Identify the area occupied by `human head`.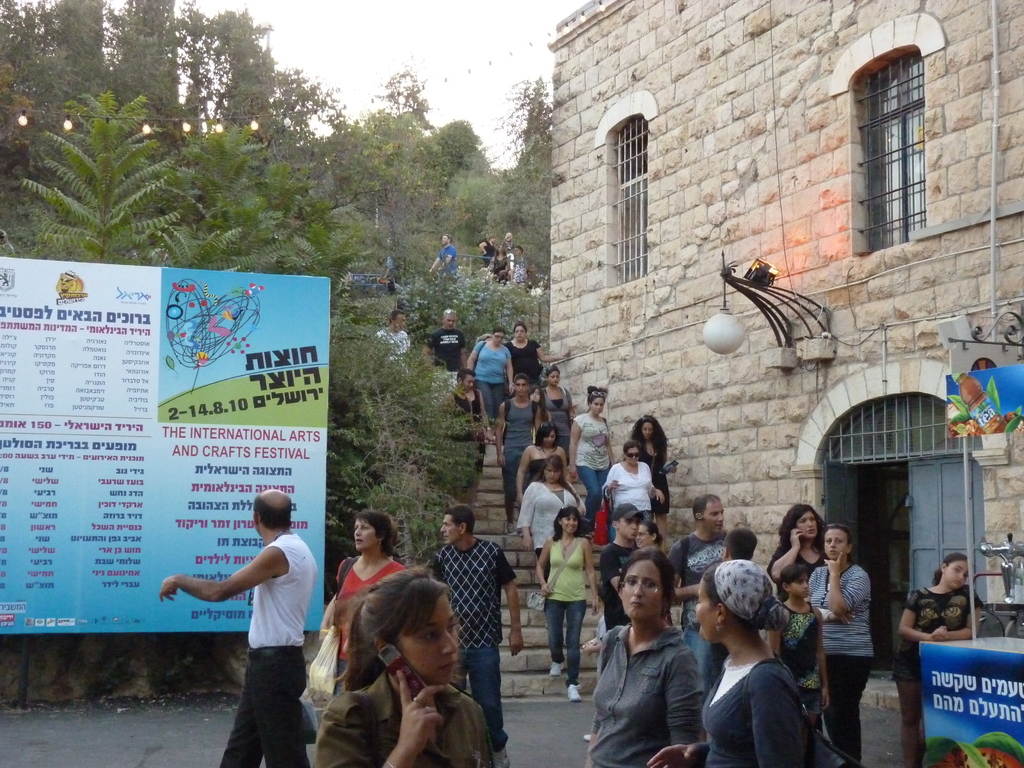
Area: (360,563,460,688).
